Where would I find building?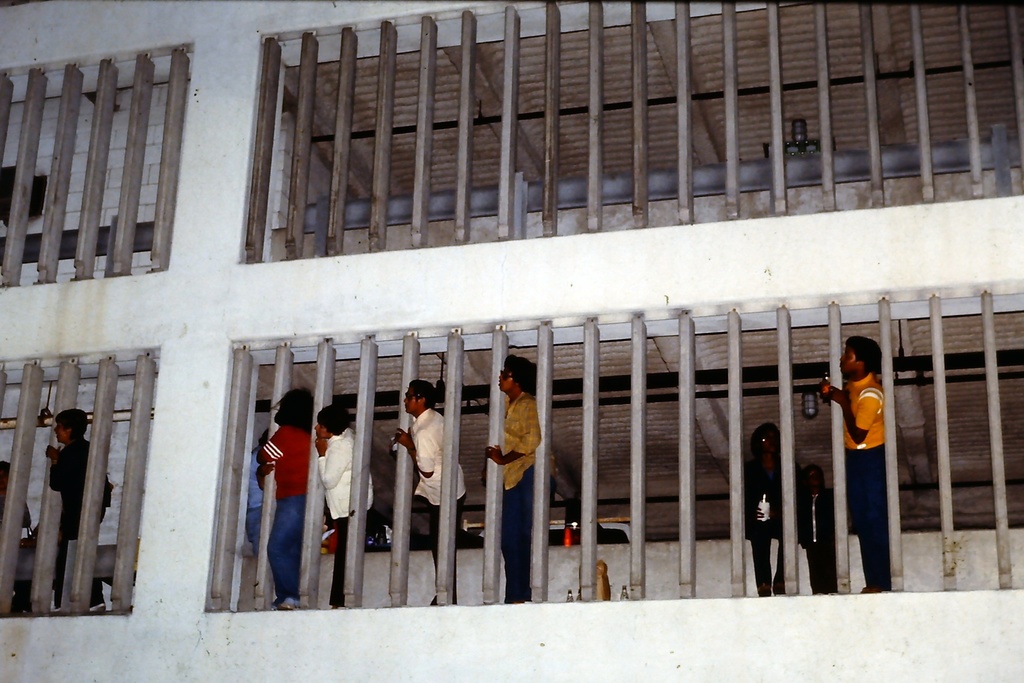
At box(0, 0, 1023, 682).
